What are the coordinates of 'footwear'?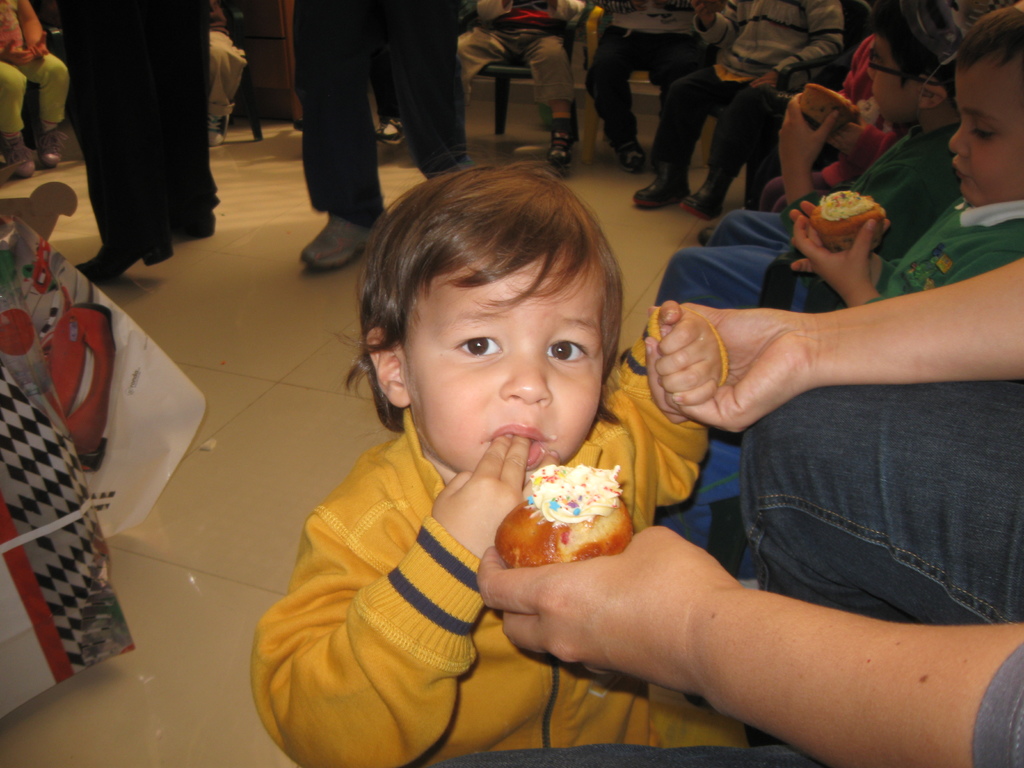
detection(286, 202, 356, 275).
